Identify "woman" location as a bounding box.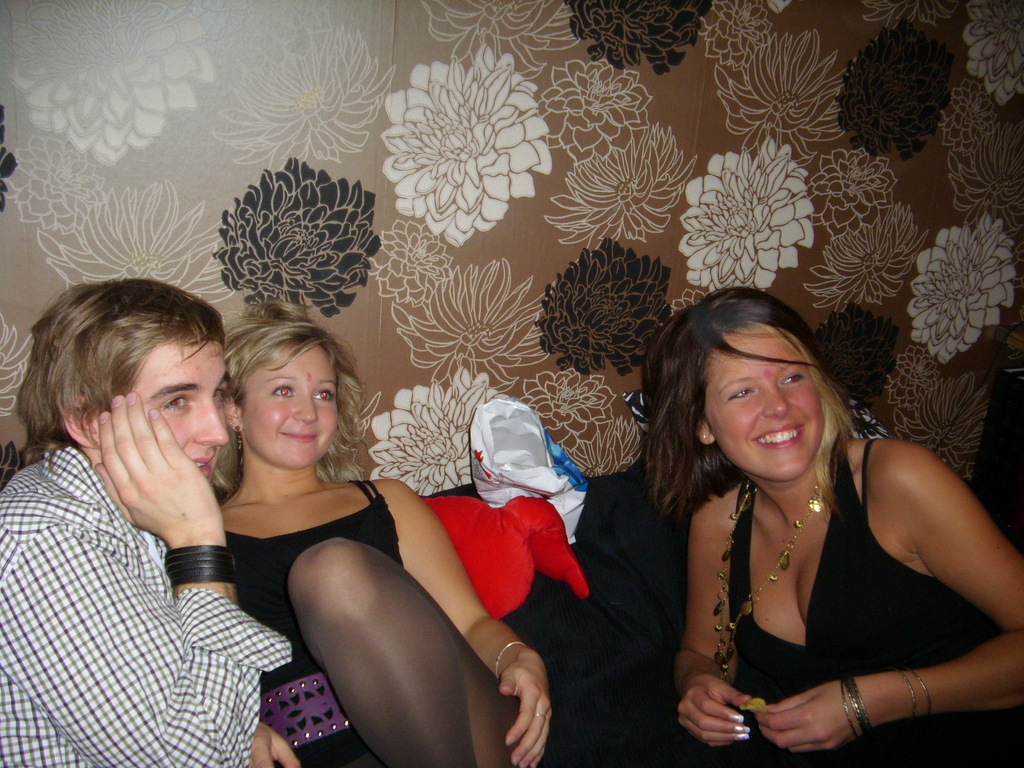
{"x1": 202, "y1": 289, "x2": 562, "y2": 767}.
